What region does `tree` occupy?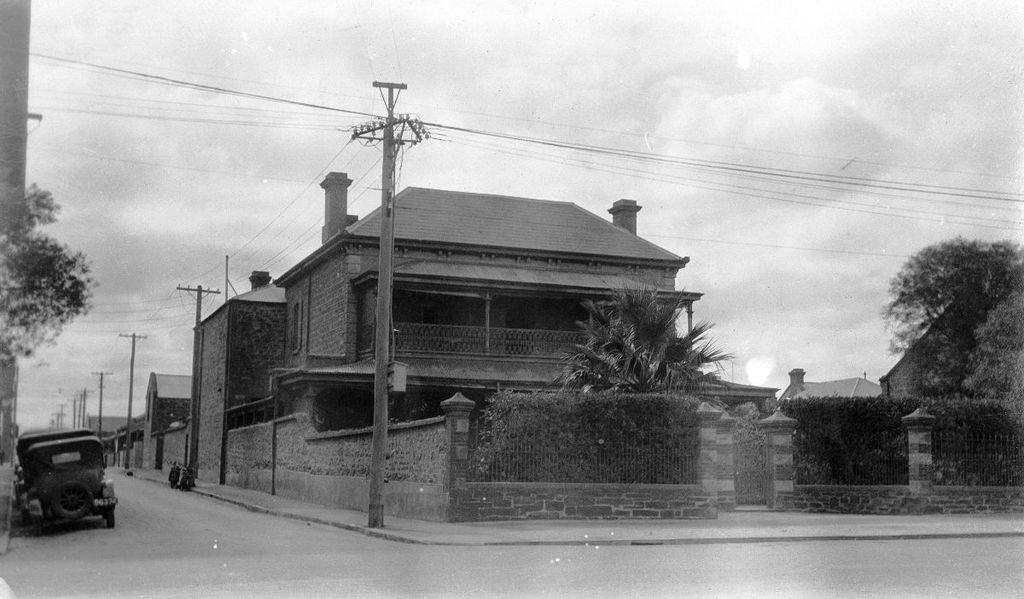
select_region(876, 212, 1012, 452).
